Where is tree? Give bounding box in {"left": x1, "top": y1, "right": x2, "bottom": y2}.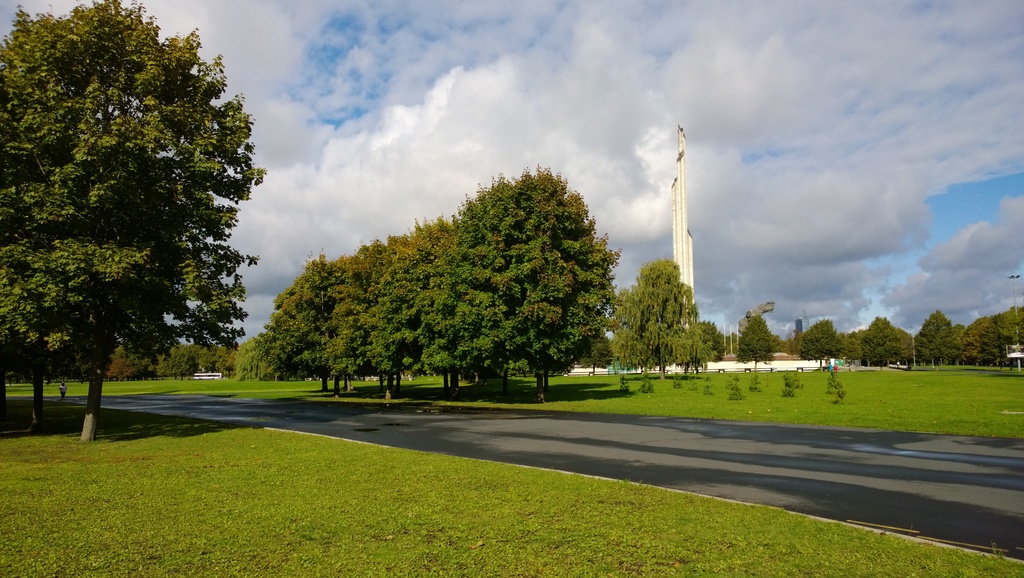
{"left": 614, "top": 254, "right": 714, "bottom": 384}.
